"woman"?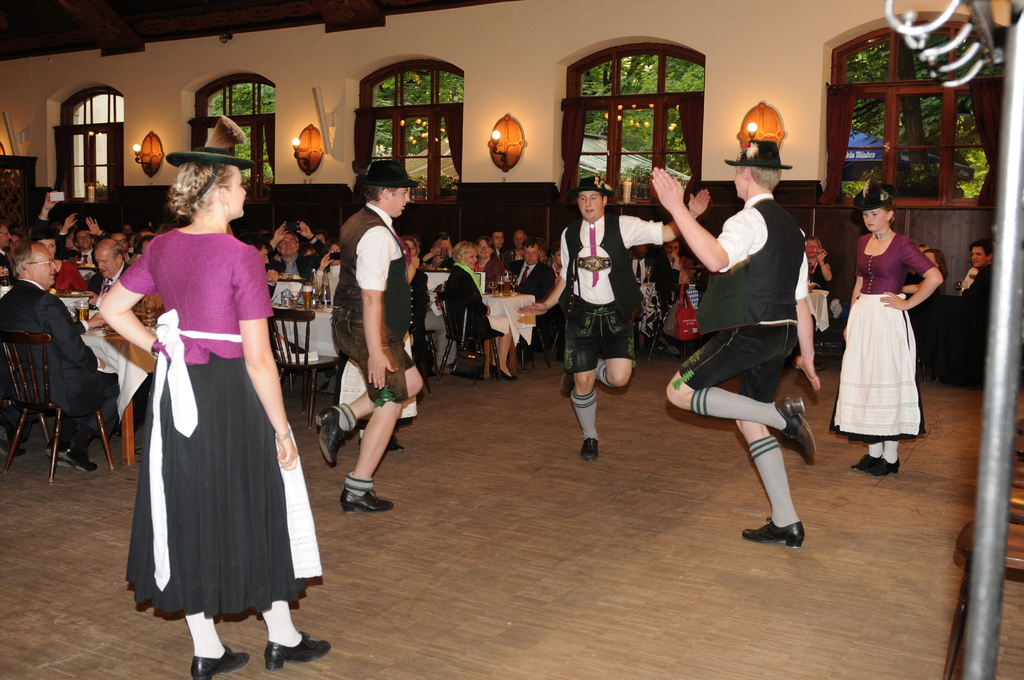
region(440, 242, 518, 382)
